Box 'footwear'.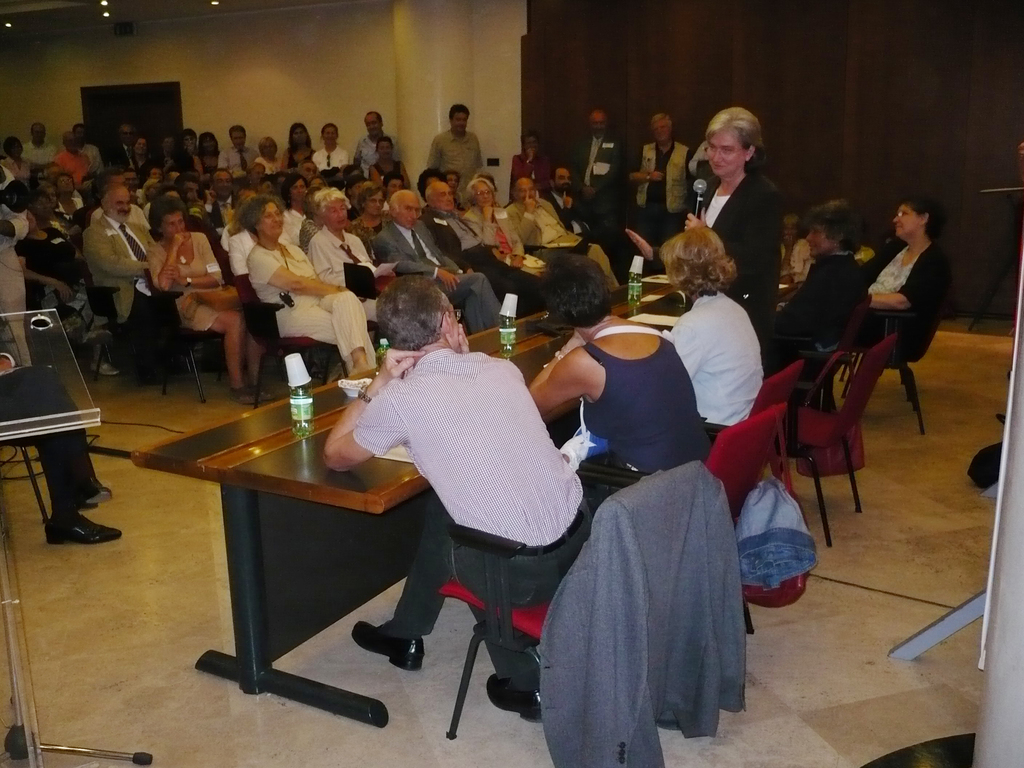
box=[136, 359, 172, 381].
